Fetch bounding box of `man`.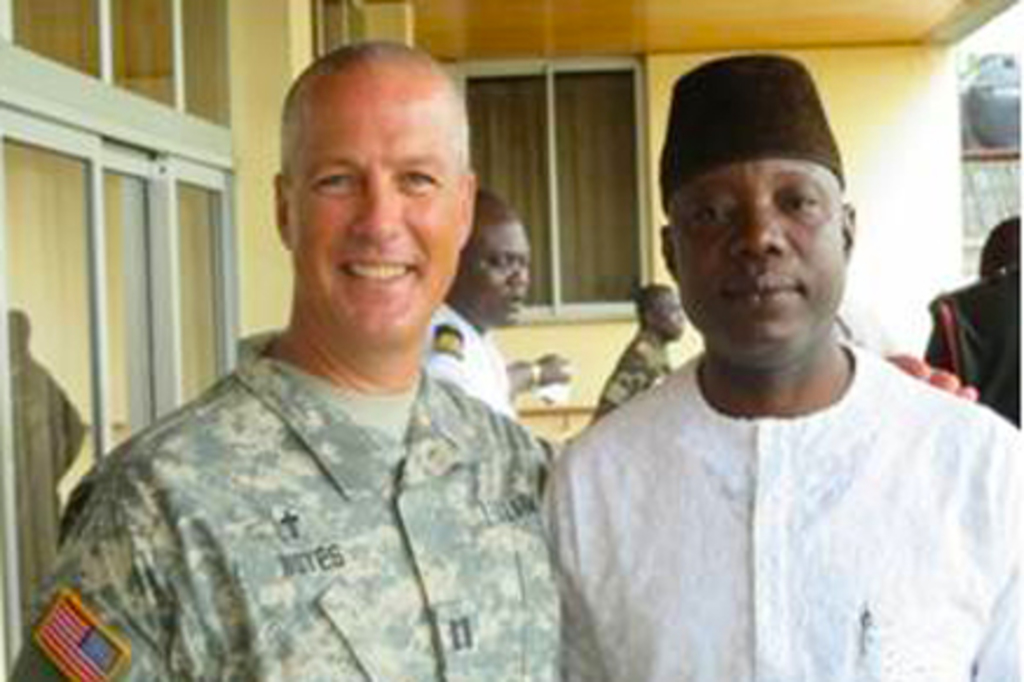
Bbox: x1=417 y1=185 x2=588 y2=438.
